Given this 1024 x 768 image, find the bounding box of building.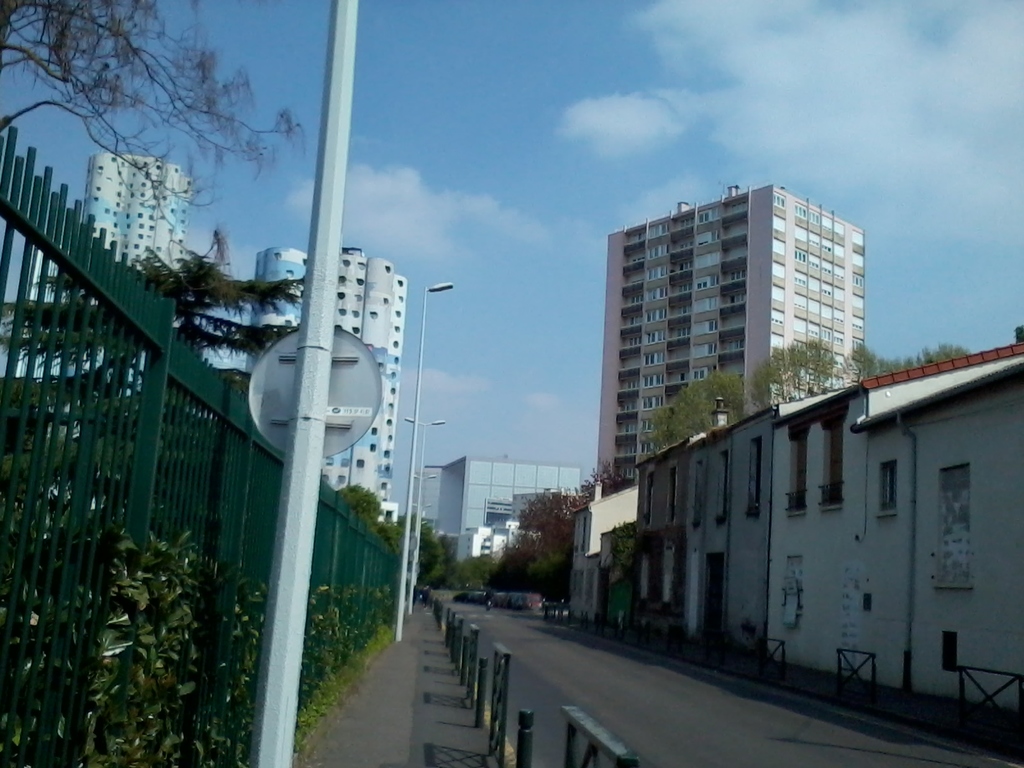
region(412, 456, 582, 550).
